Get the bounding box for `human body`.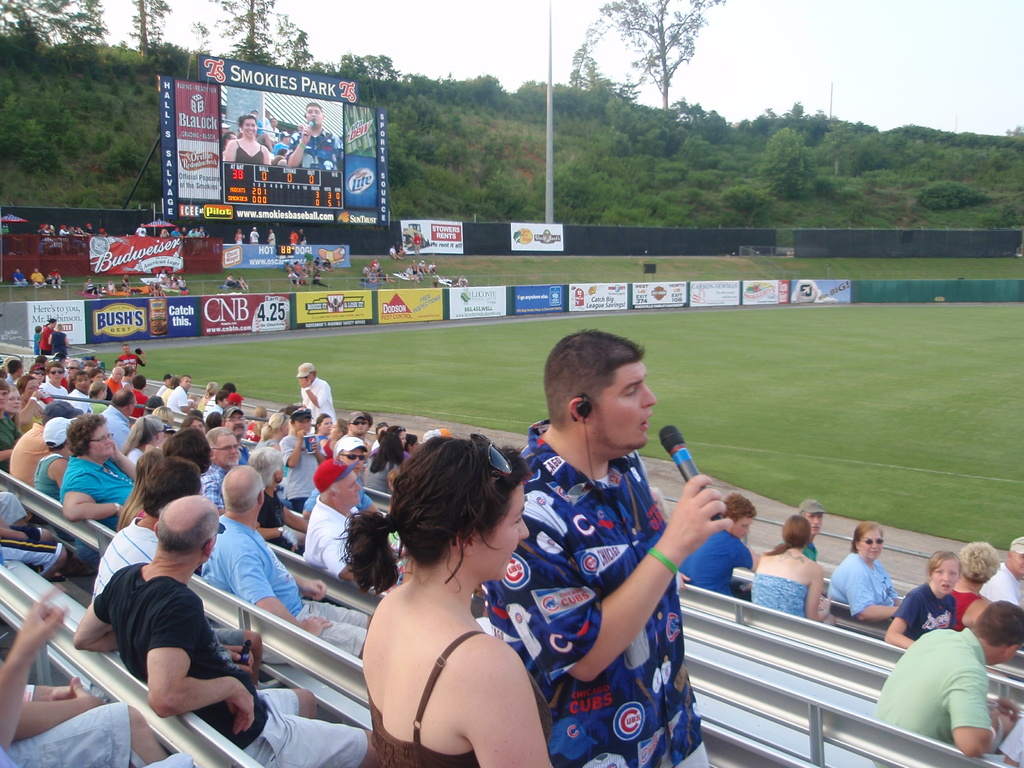
crop(947, 545, 1000, 627).
